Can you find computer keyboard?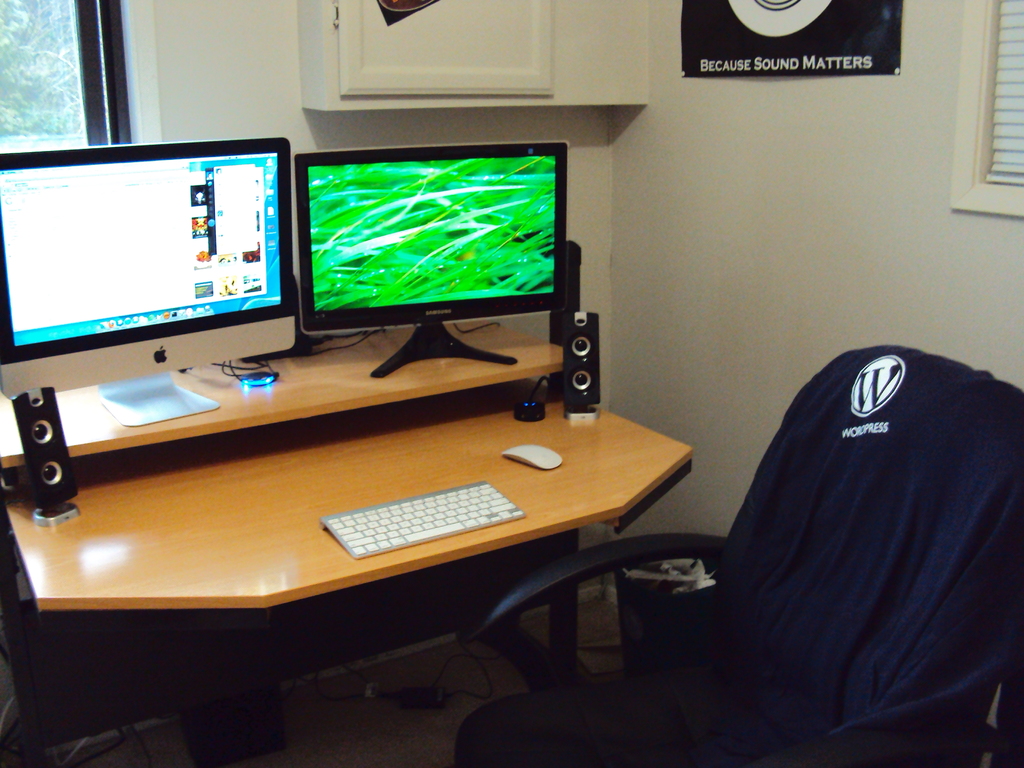
Yes, bounding box: box=[318, 479, 525, 558].
